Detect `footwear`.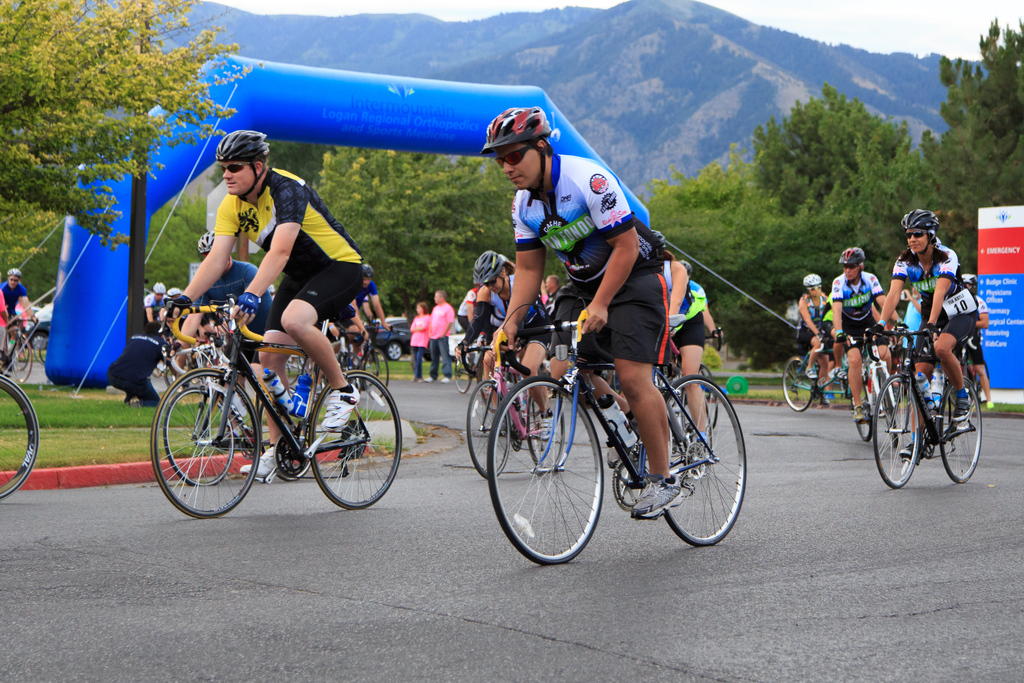
Detected at [x1=124, y1=397, x2=141, y2=409].
